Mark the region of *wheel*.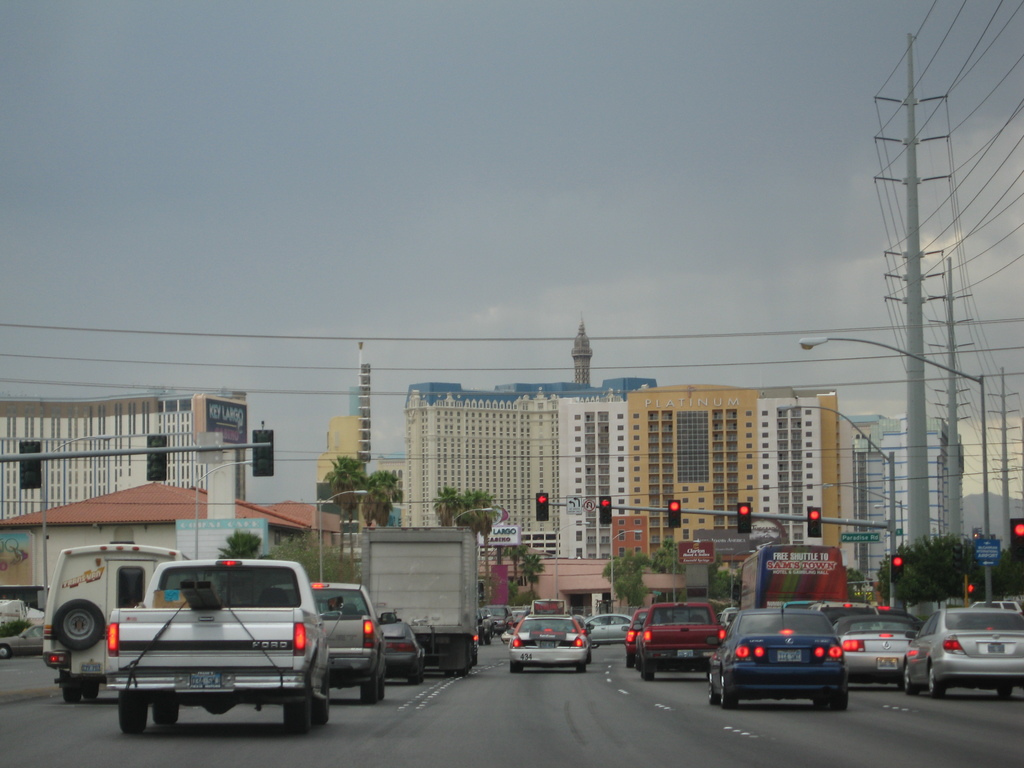
Region: region(831, 682, 851, 715).
